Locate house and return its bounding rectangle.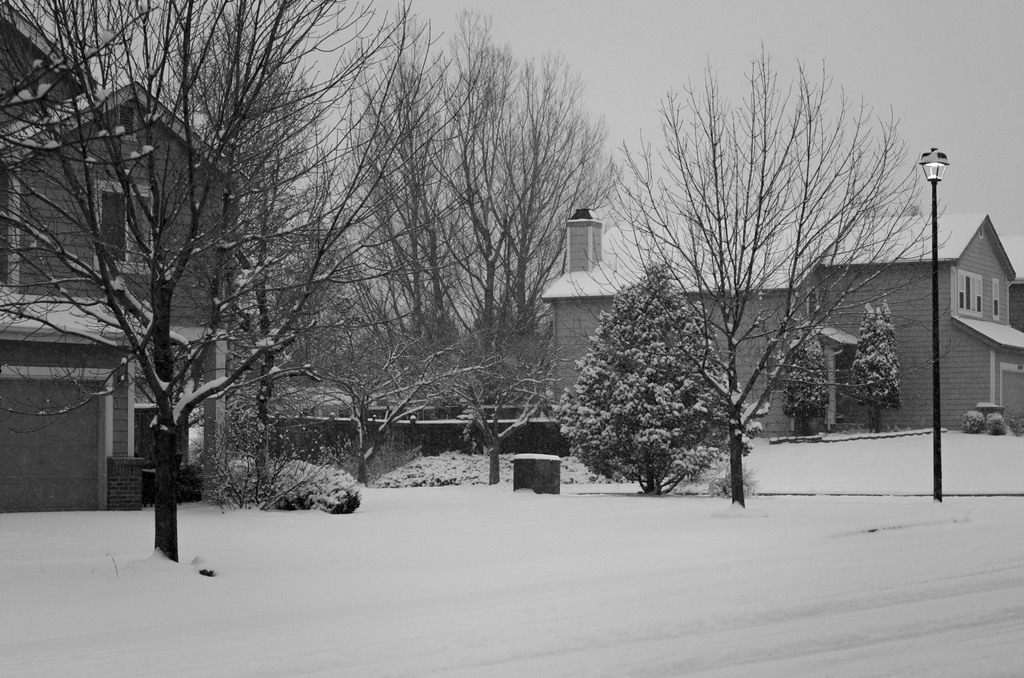
(left=0, top=0, right=92, bottom=138).
